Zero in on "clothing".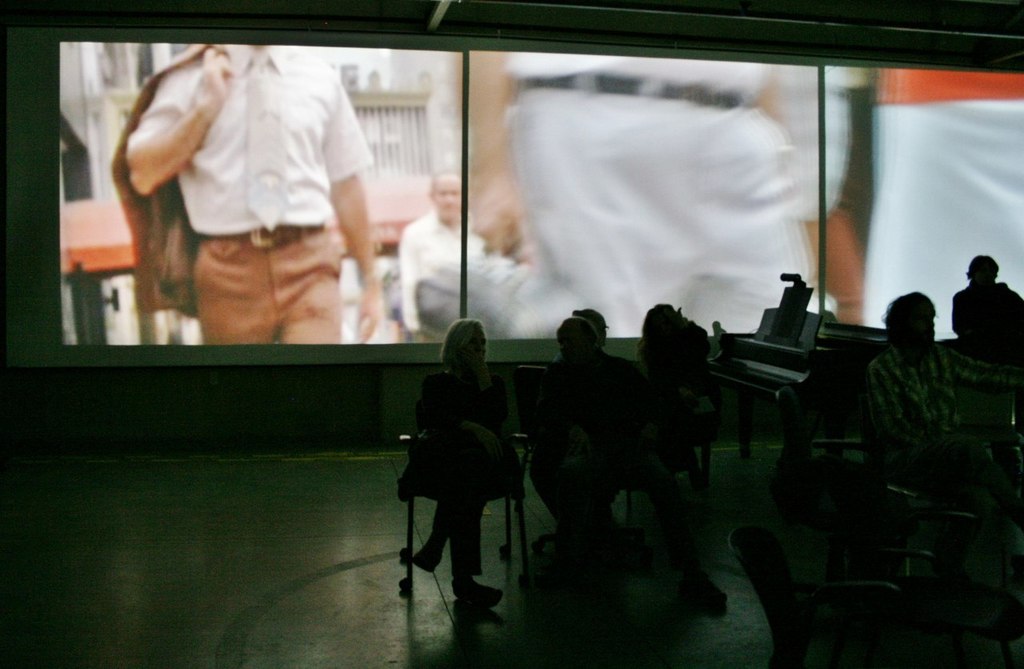
Zeroed in: (x1=938, y1=276, x2=1023, y2=386).
